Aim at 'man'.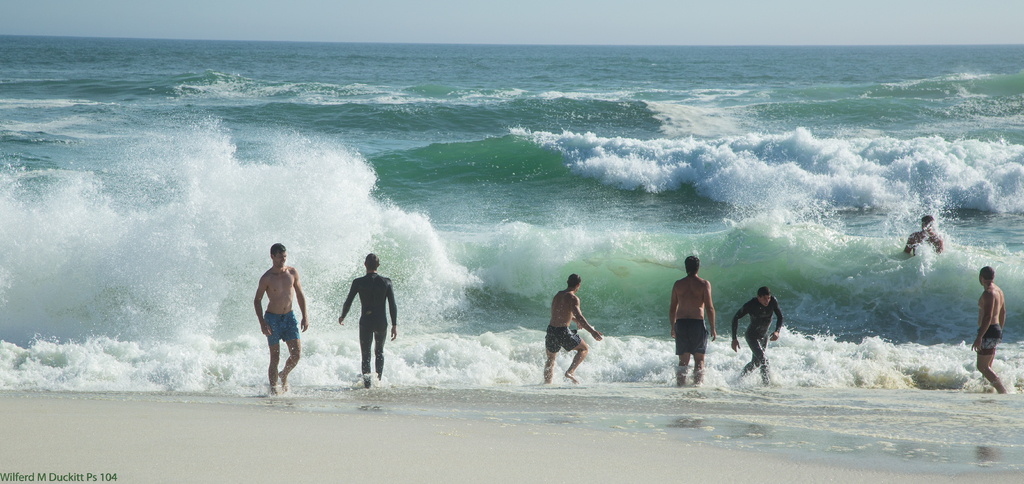
Aimed at {"left": 246, "top": 240, "right": 311, "bottom": 399}.
